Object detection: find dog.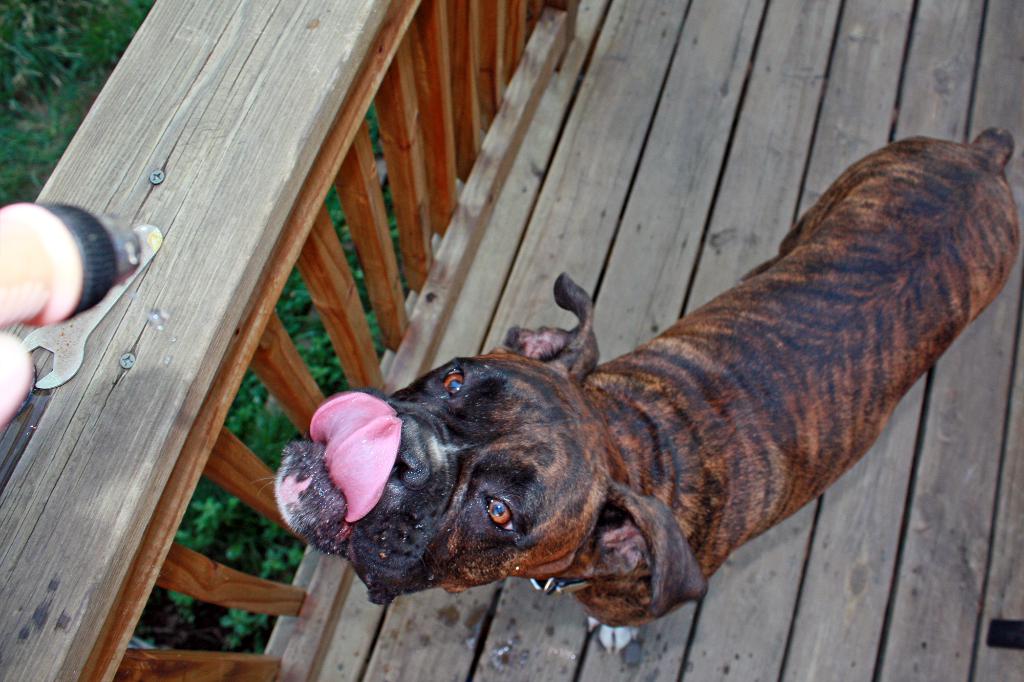
x1=258, y1=126, x2=1023, y2=652.
